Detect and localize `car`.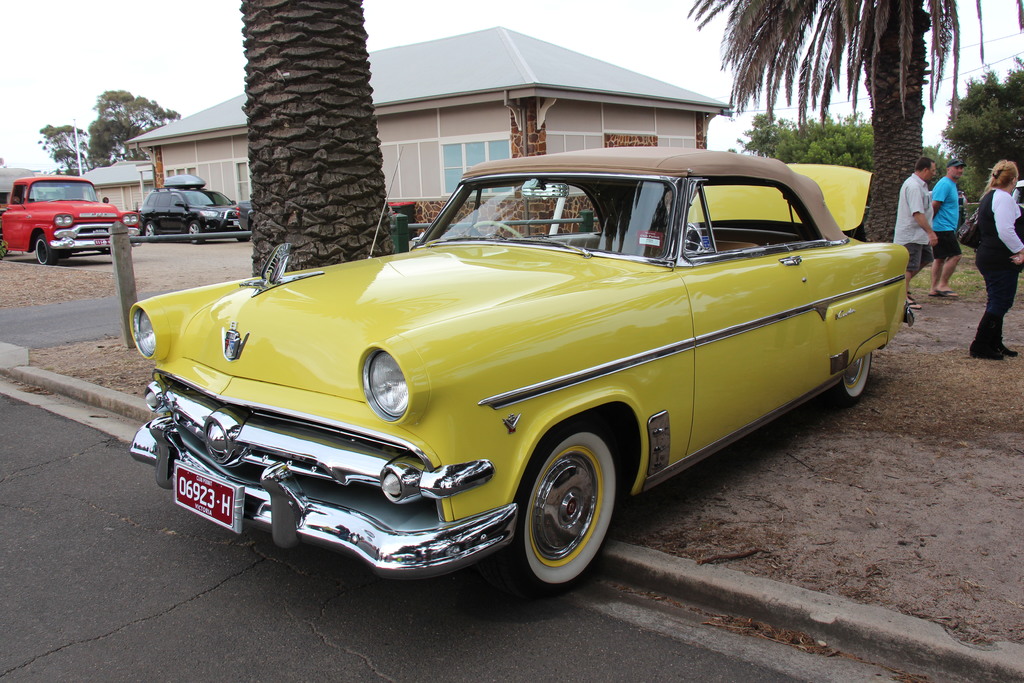
Localized at [x1=127, y1=146, x2=913, y2=600].
